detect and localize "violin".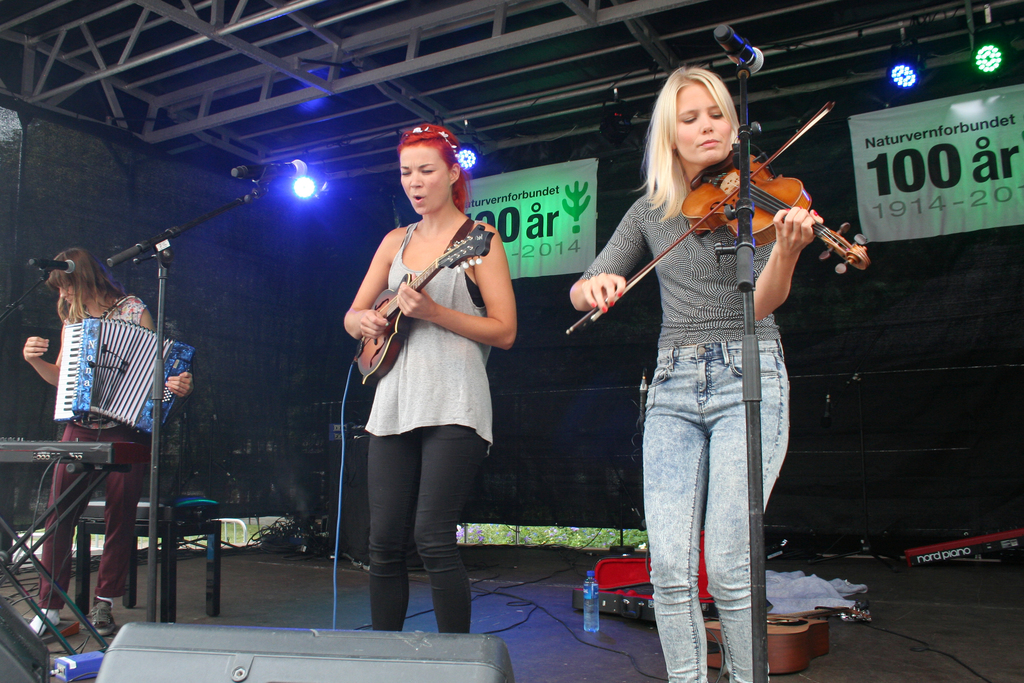
Localized at x1=564 y1=99 x2=872 y2=335.
